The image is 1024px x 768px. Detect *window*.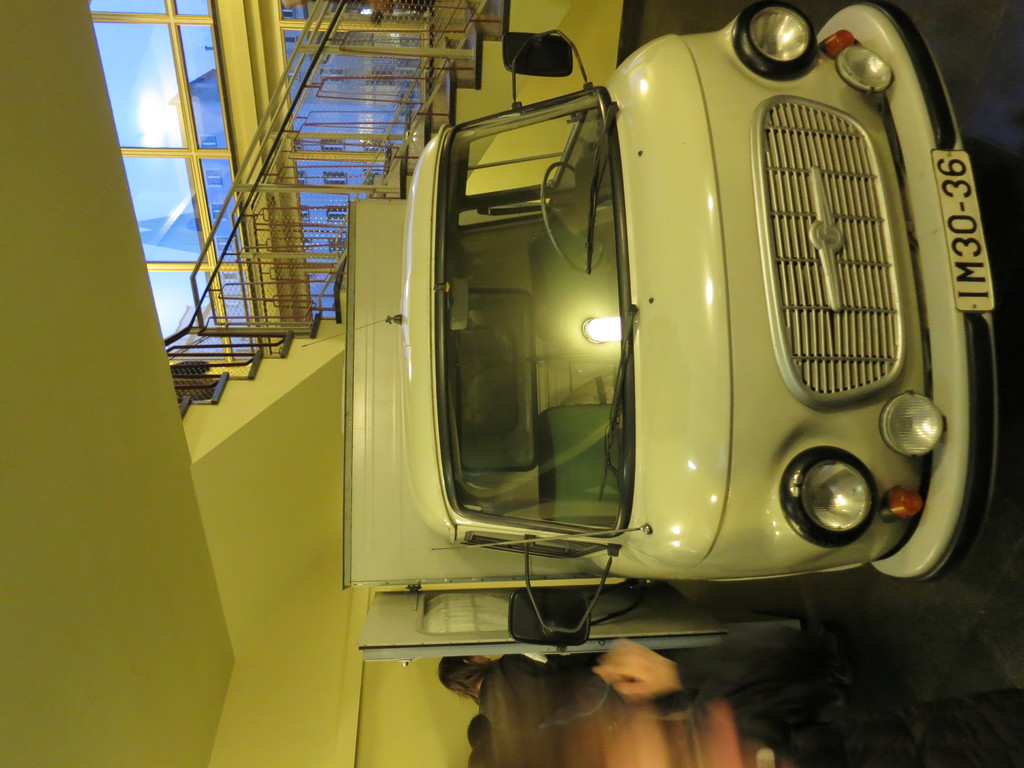
Detection: <region>265, 0, 442, 316</region>.
